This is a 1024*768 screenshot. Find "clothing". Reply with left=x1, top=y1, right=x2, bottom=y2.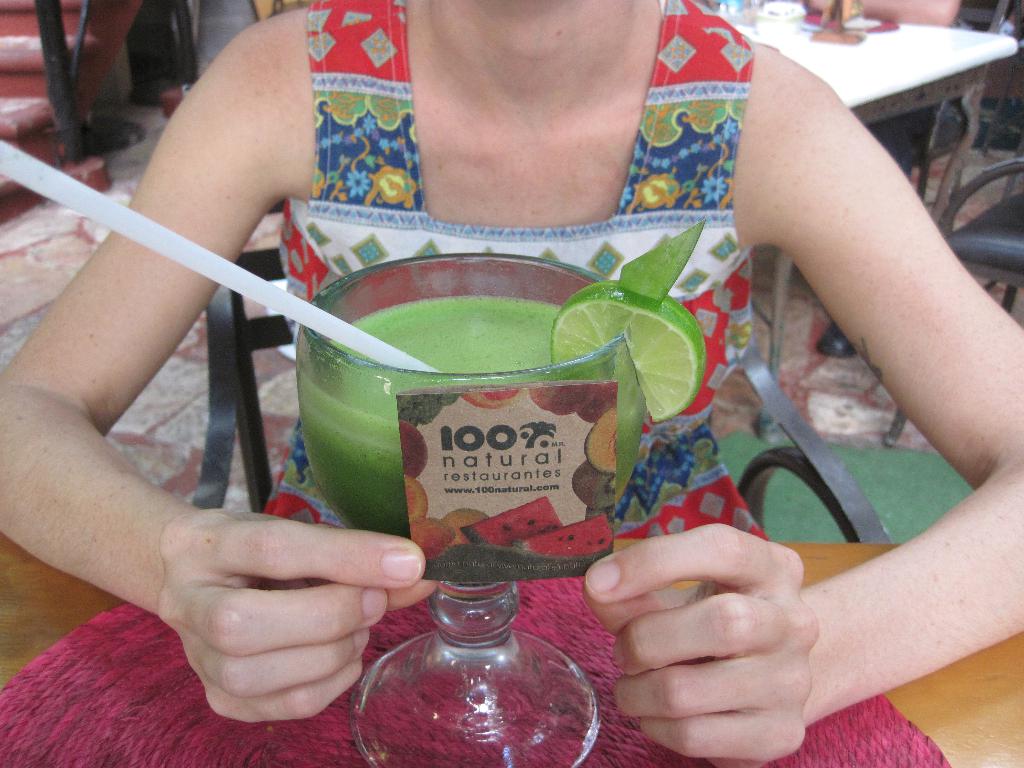
left=255, top=0, right=769, bottom=548.
